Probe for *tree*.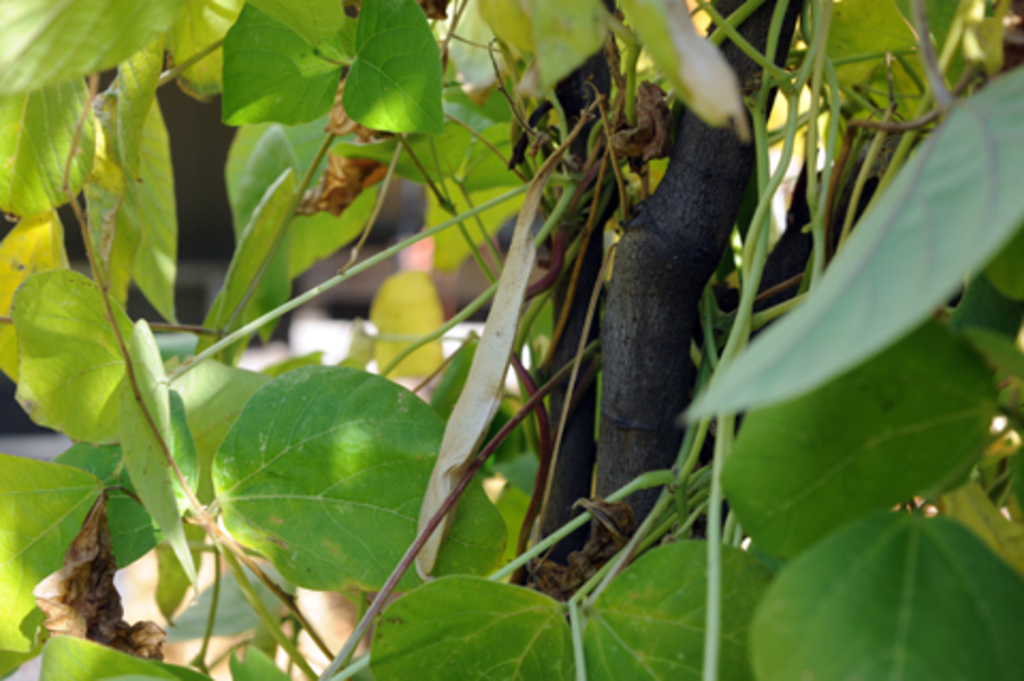
Probe result: bbox=(0, 0, 1022, 679).
